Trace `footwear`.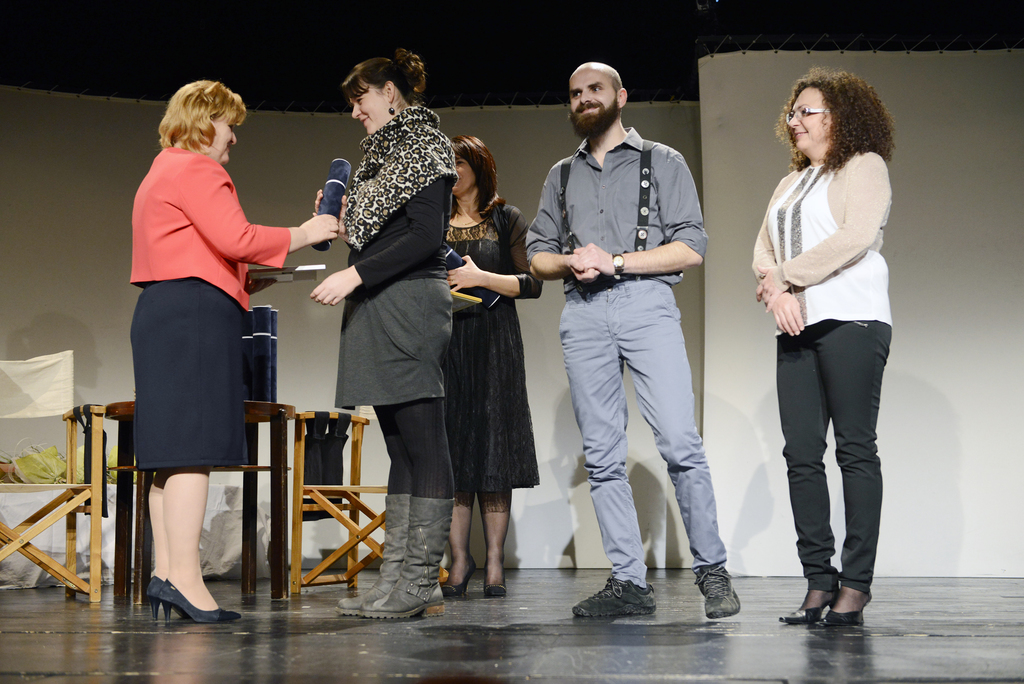
Traced to 569/577/657/611.
